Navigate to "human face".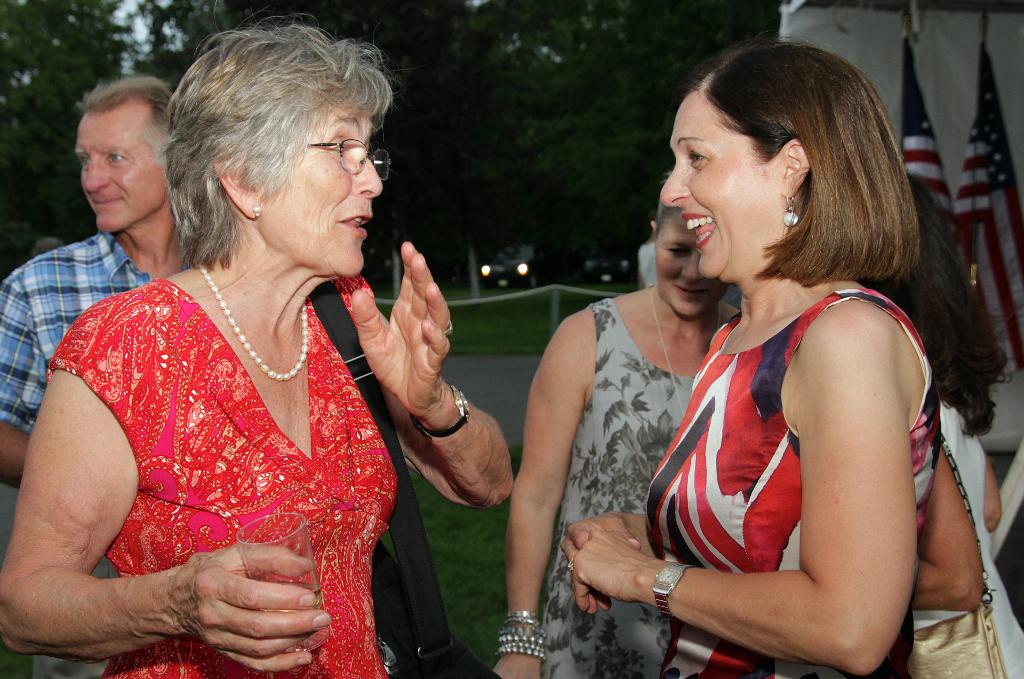
Navigation target: {"left": 70, "top": 112, "right": 163, "bottom": 234}.
